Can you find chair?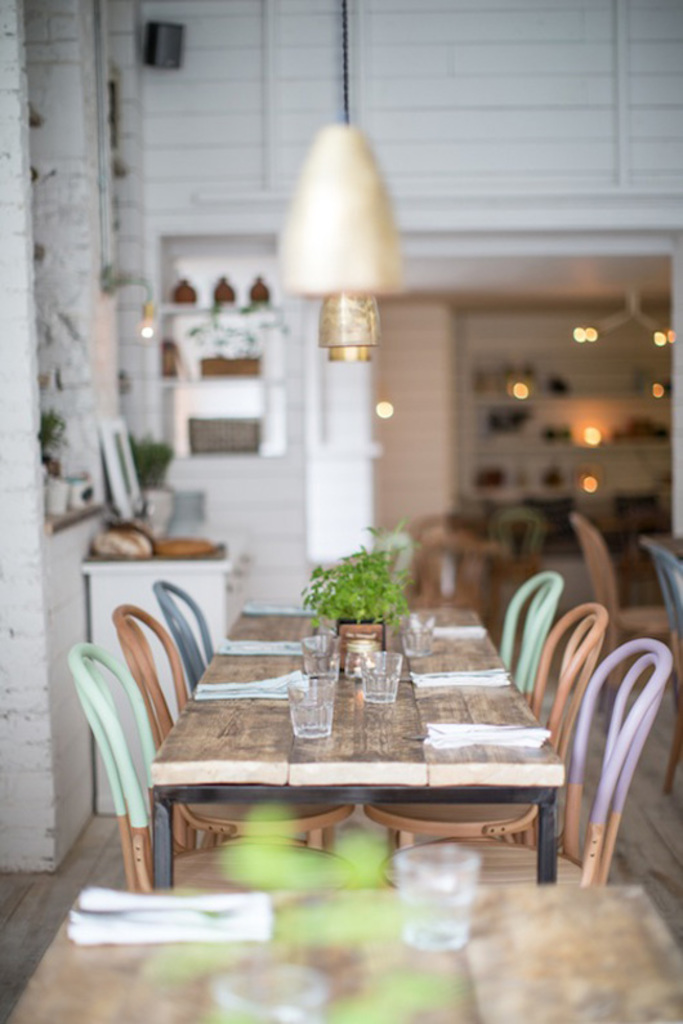
Yes, bounding box: (147, 576, 215, 701).
